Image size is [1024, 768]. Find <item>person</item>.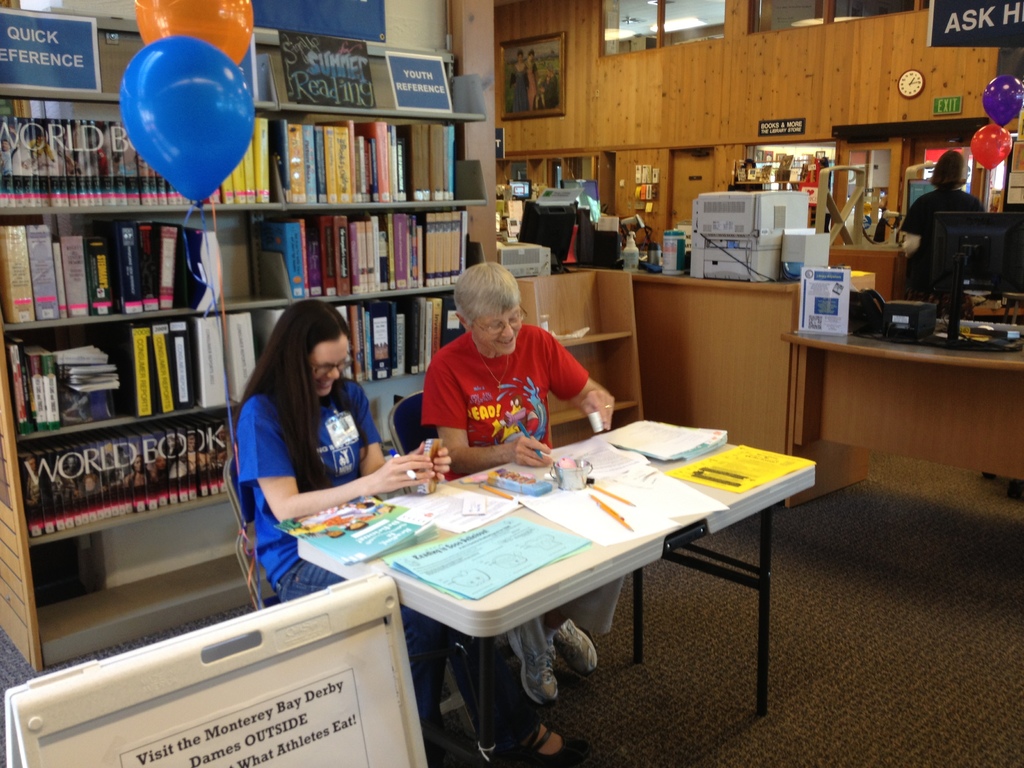
239, 296, 584, 767.
